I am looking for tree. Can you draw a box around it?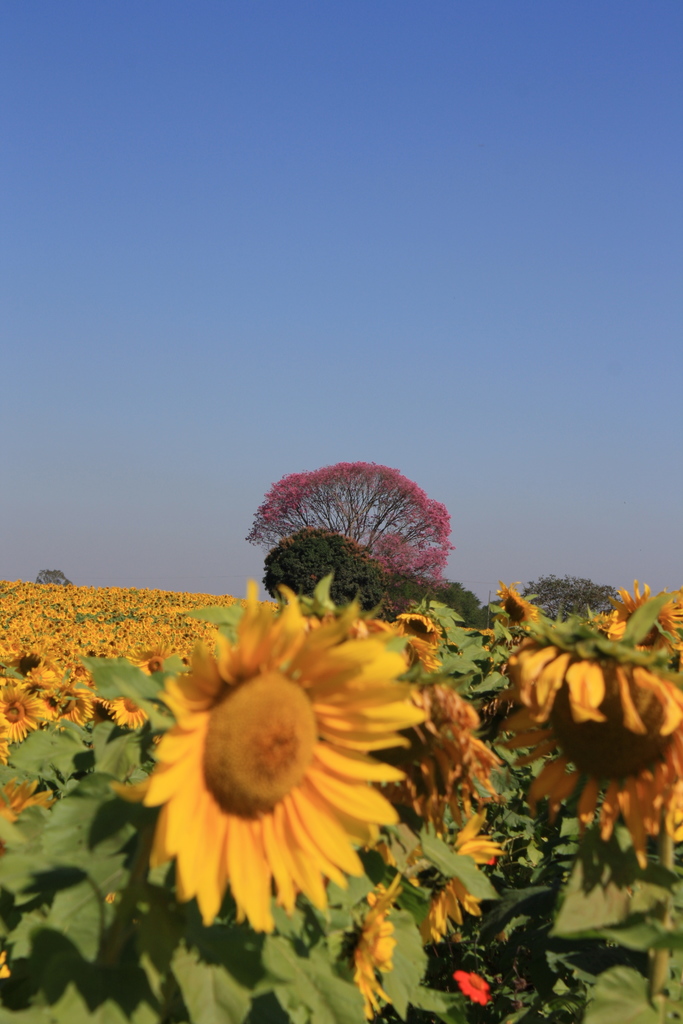
Sure, the bounding box is BBox(33, 560, 73, 588).
